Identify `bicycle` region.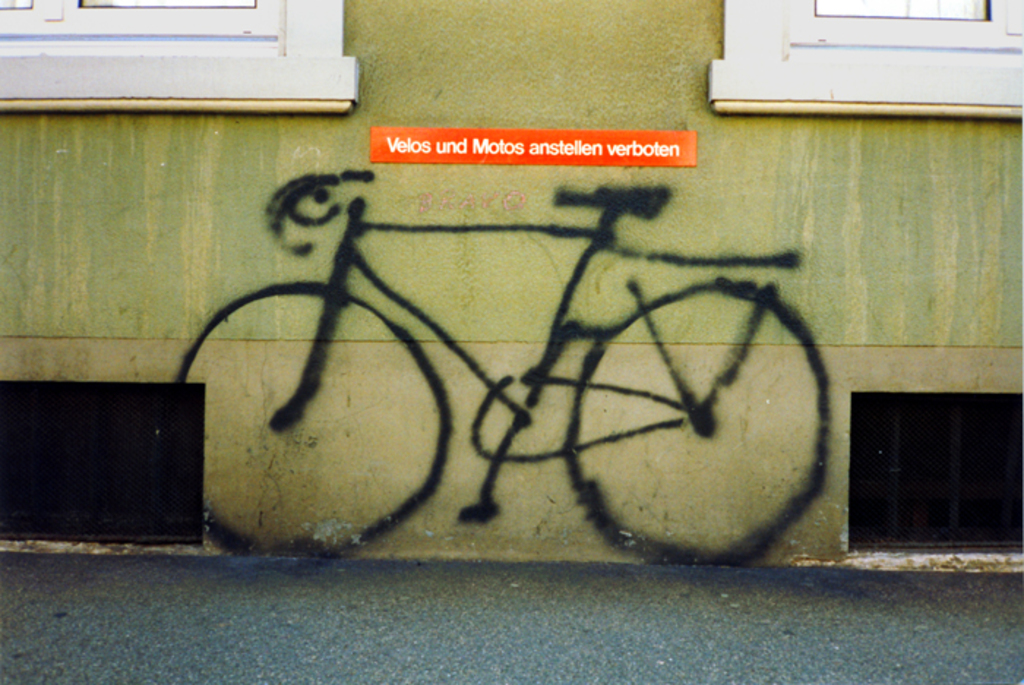
Region: bbox(127, 127, 870, 558).
